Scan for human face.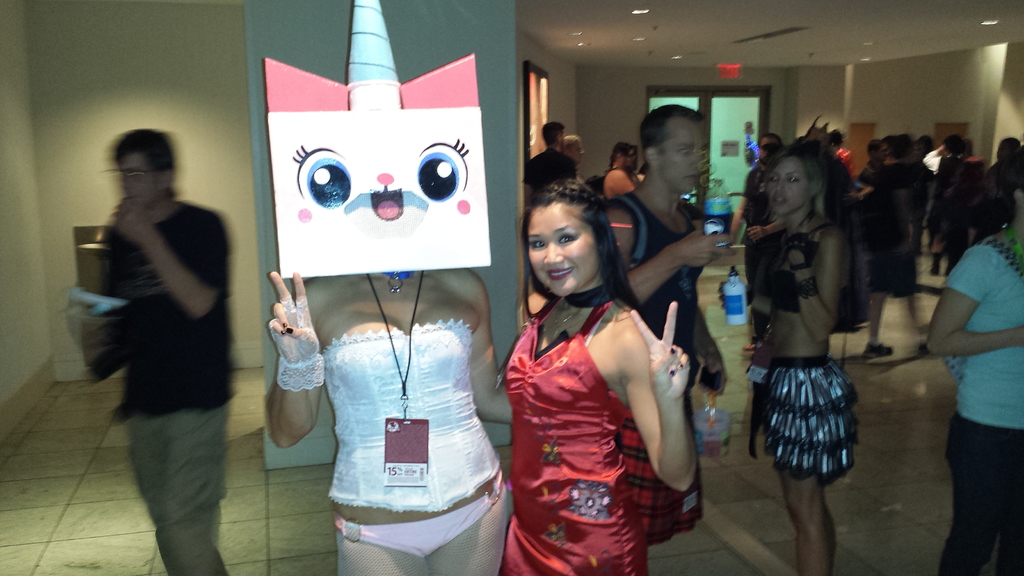
Scan result: <bbox>624, 151, 632, 170</bbox>.
